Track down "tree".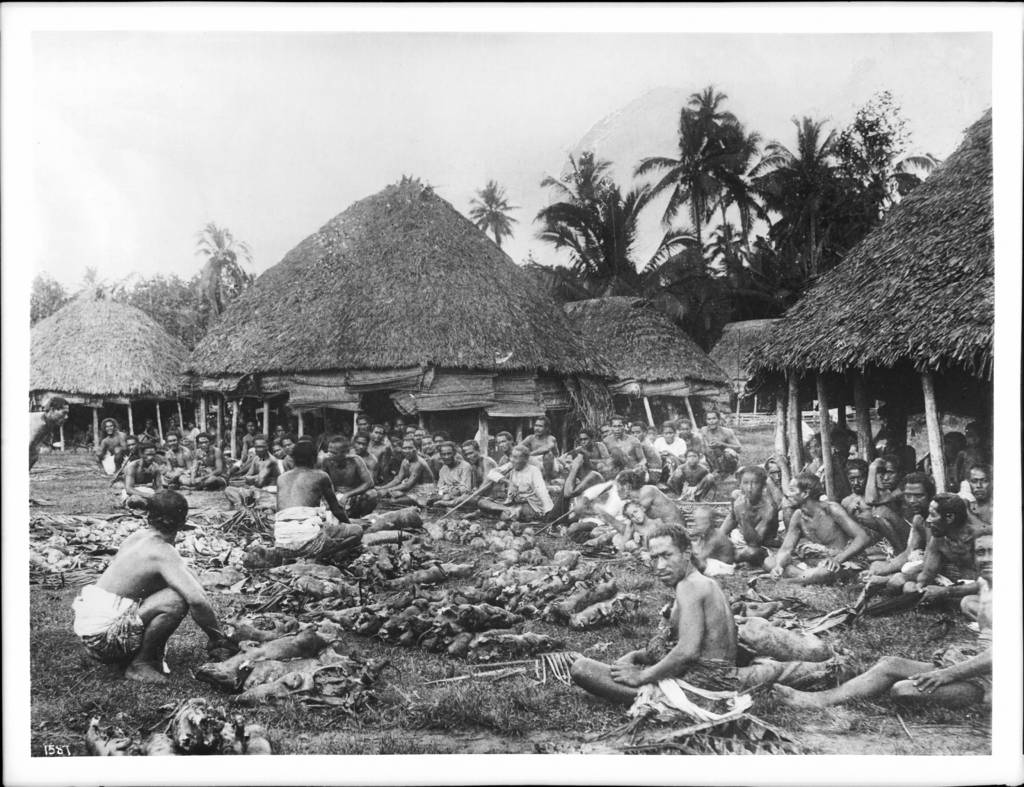
Tracked to x1=525, y1=147, x2=644, y2=282.
